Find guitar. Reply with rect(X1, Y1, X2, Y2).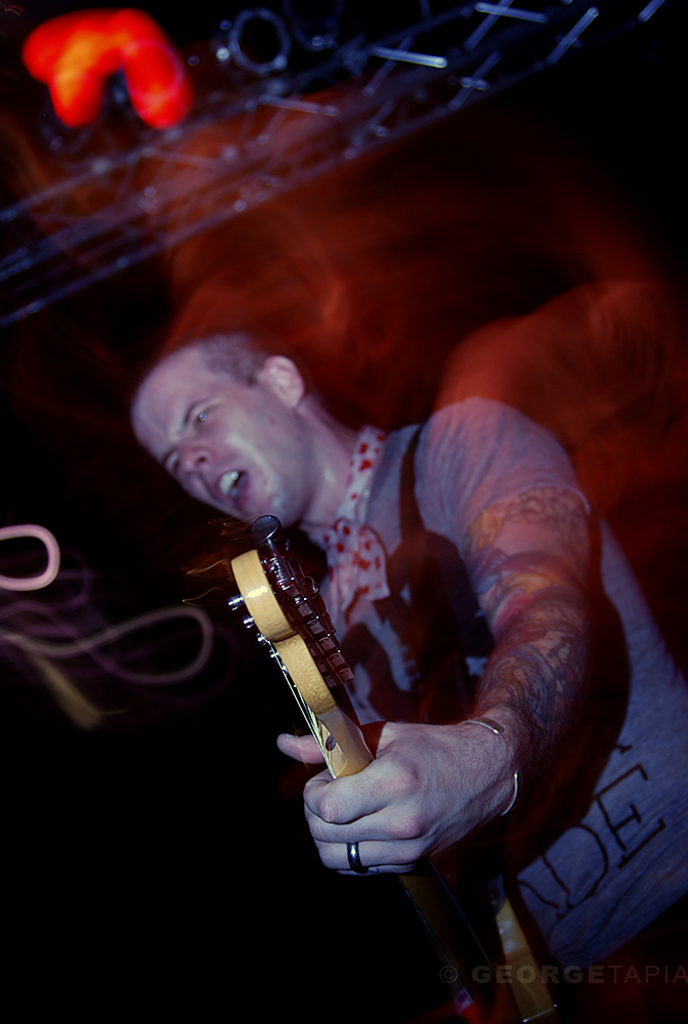
rect(214, 516, 560, 1023).
